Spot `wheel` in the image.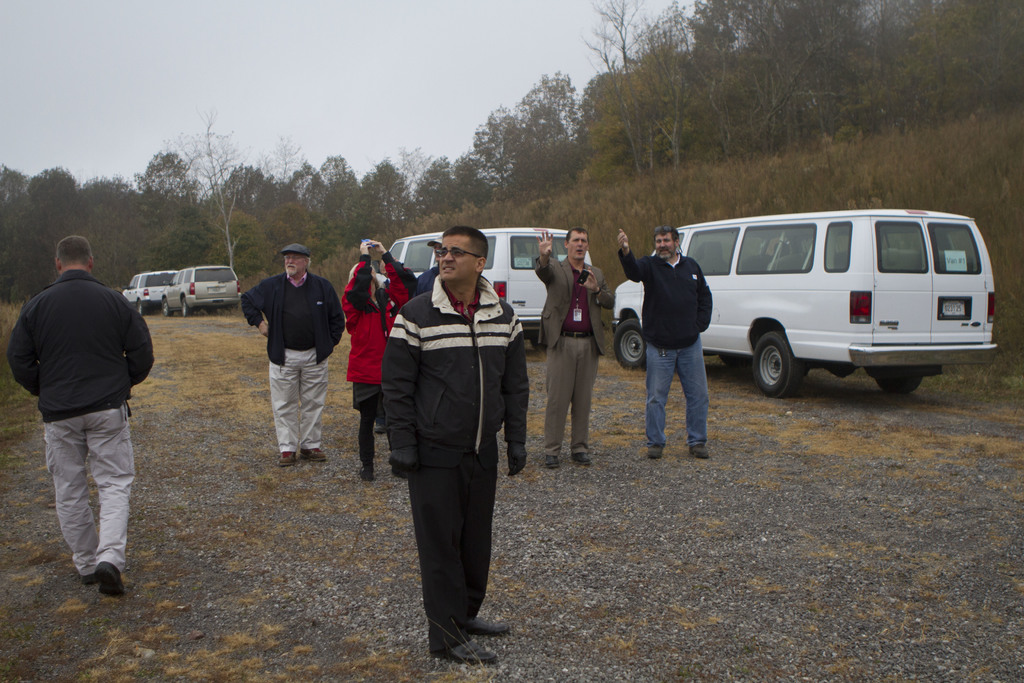
`wheel` found at region(752, 330, 793, 396).
